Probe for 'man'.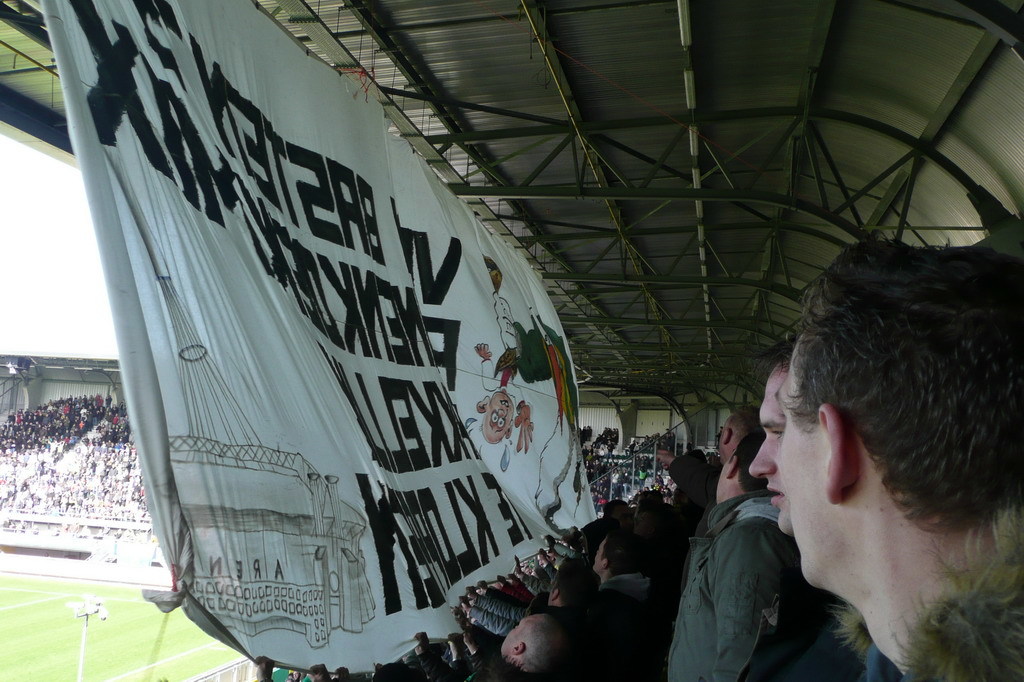
Probe result: x1=484, y1=612, x2=570, y2=681.
